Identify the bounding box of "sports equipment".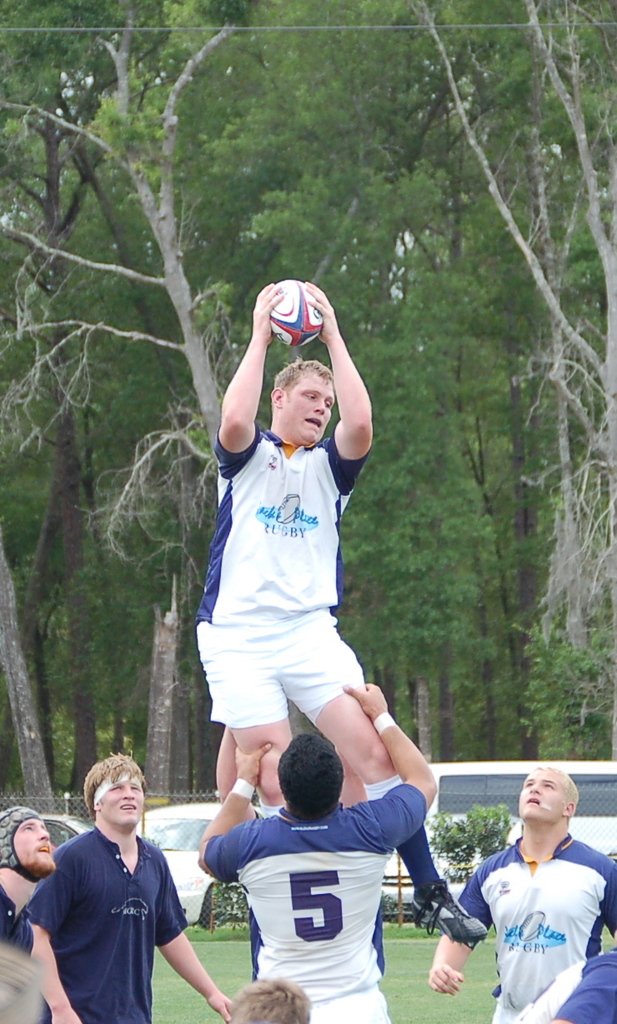
<box>272,279,322,347</box>.
